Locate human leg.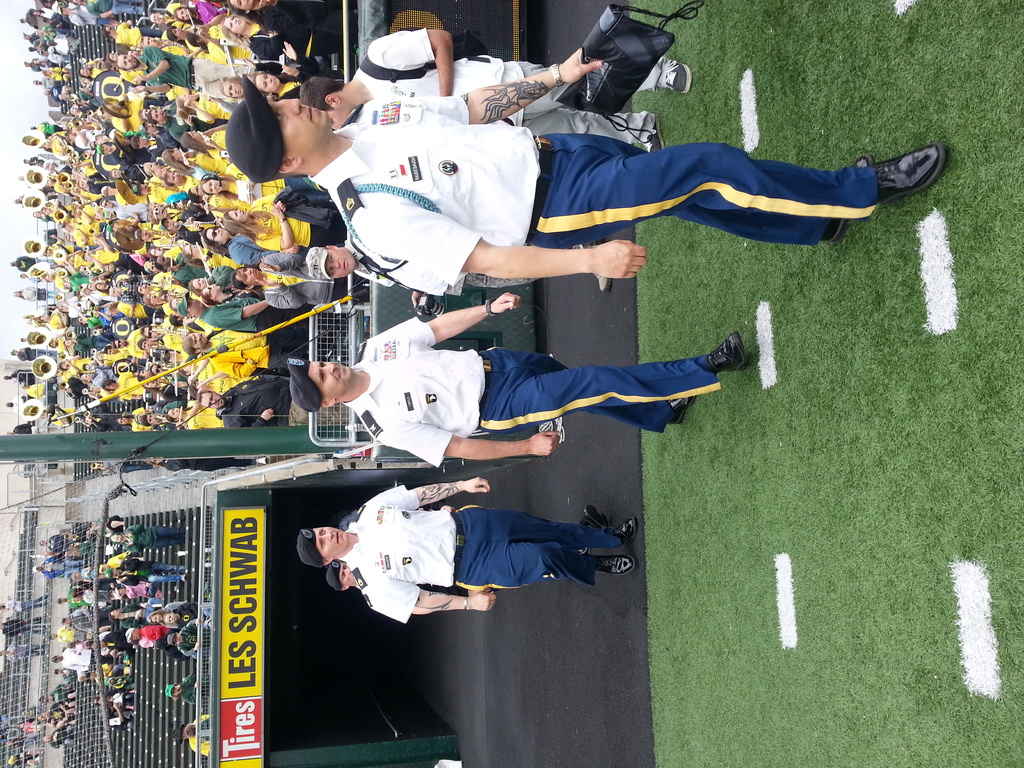
Bounding box: left=329, top=284, right=371, bottom=298.
